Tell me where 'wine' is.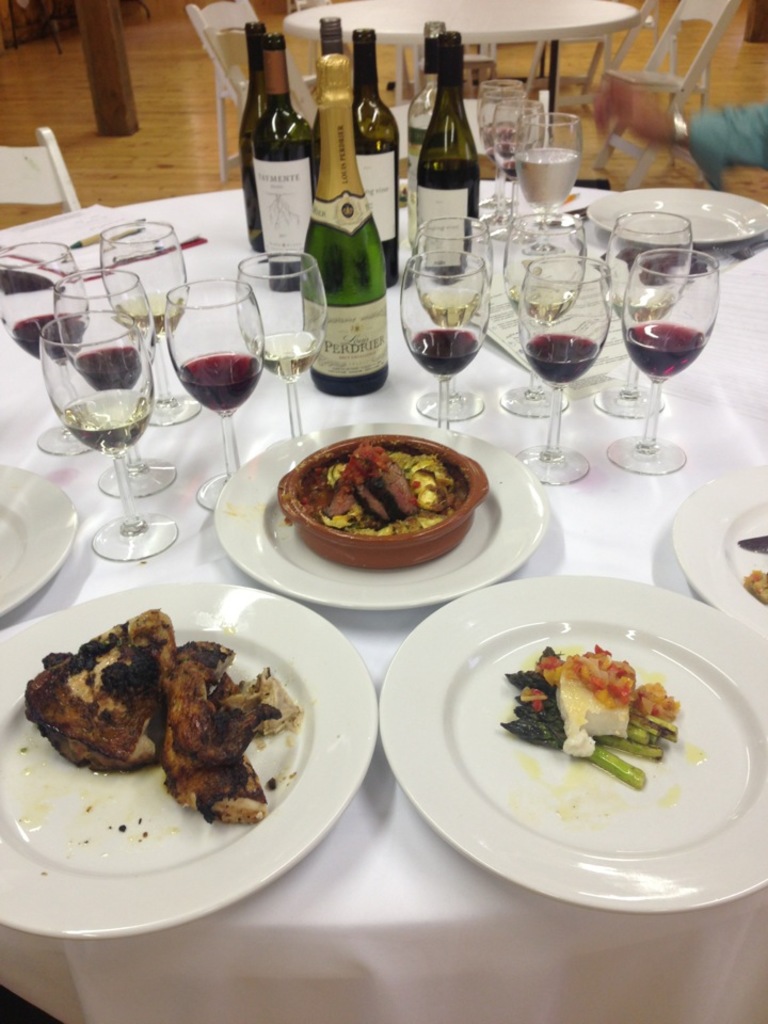
'wine' is at BBox(174, 350, 267, 413).
